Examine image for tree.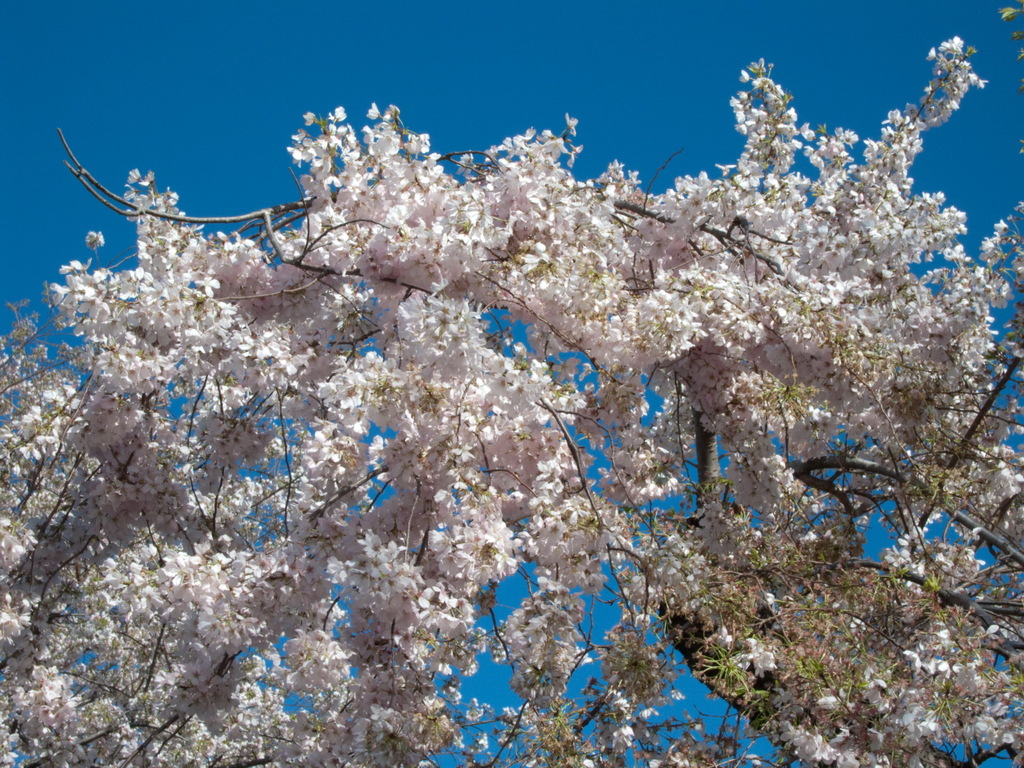
Examination result: left=44, top=0, right=966, bottom=767.
